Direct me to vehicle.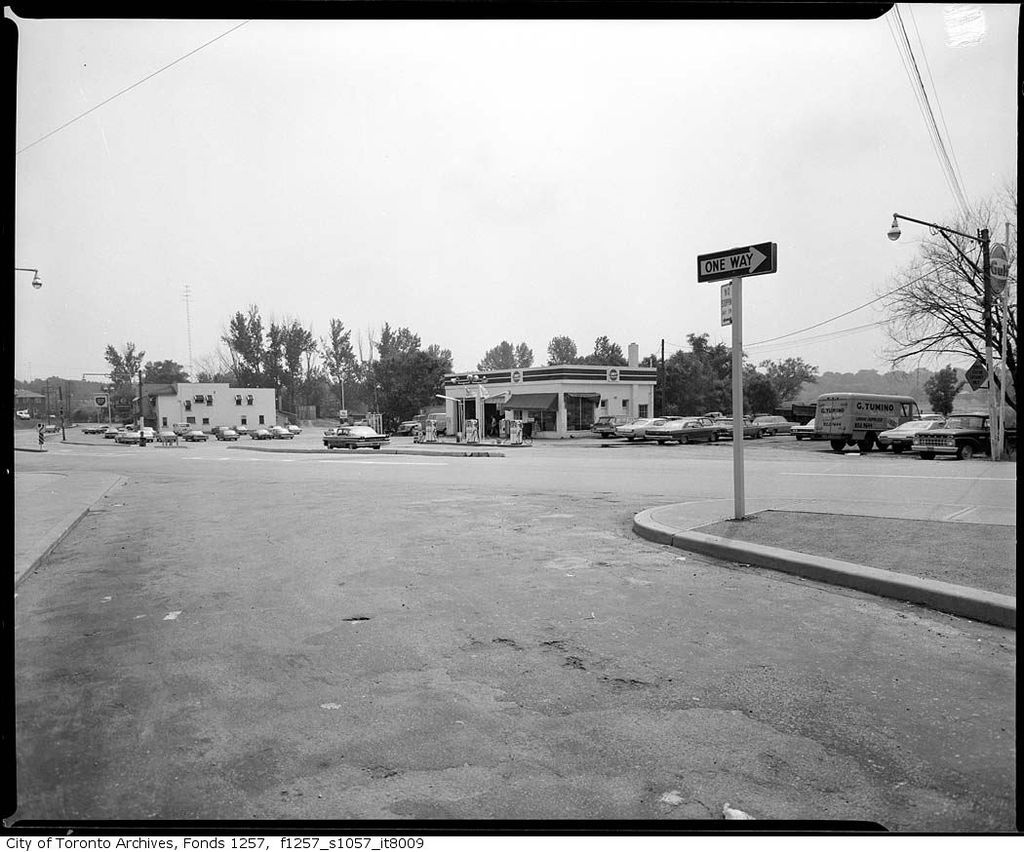
Direction: pyautogui.locateOnScreen(78, 421, 106, 435).
